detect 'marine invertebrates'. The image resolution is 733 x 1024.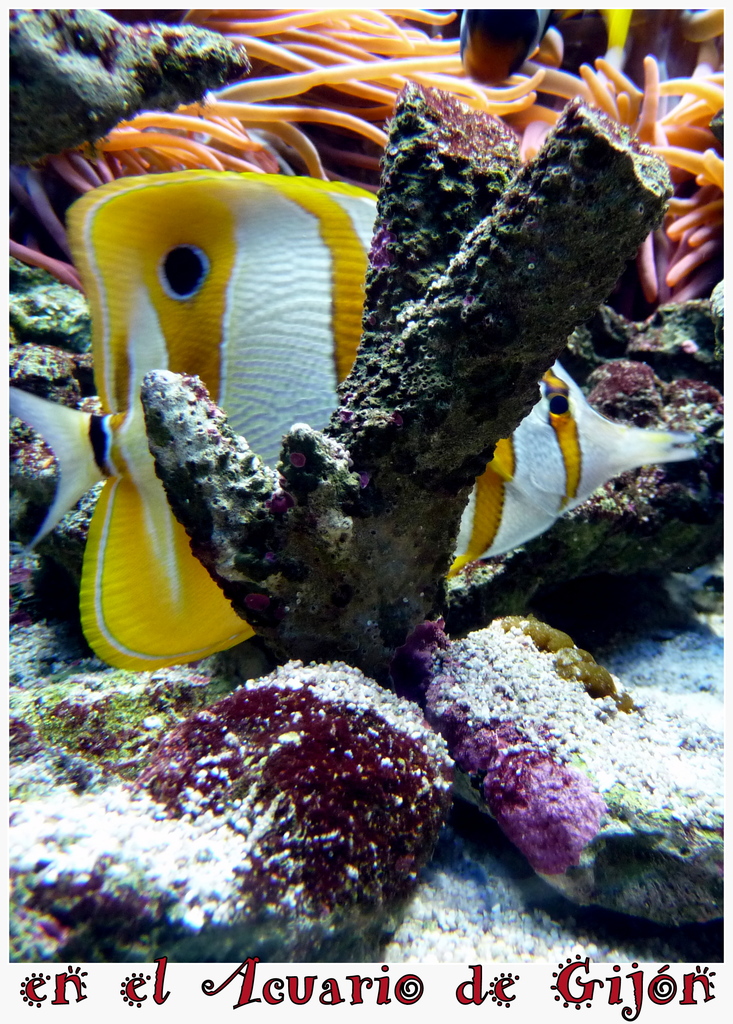
l=391, t=609, r=725, b=934.
